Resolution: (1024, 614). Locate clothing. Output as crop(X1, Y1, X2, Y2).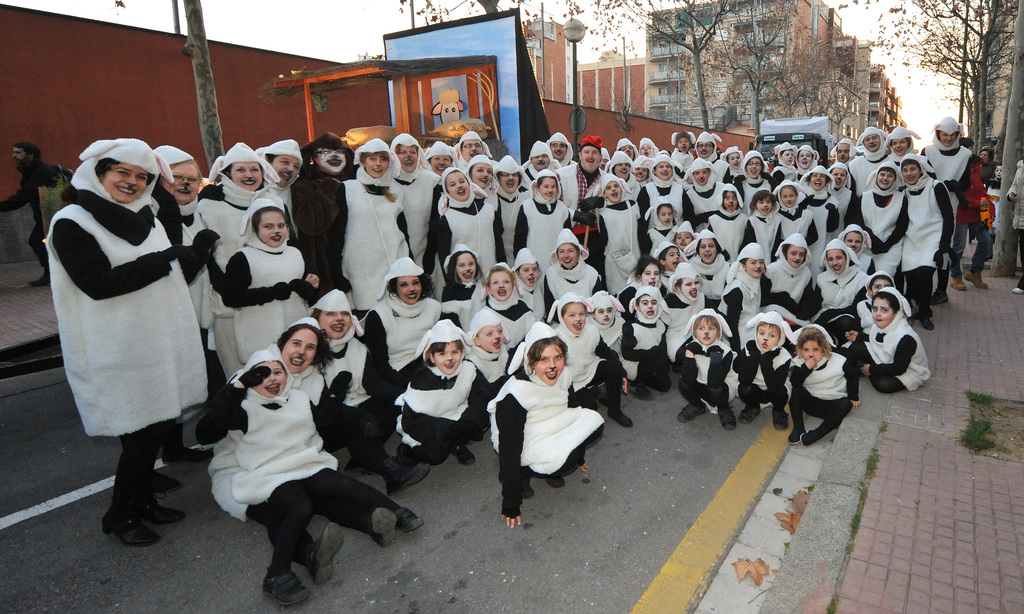
crop(871, 302, 937, 405).
